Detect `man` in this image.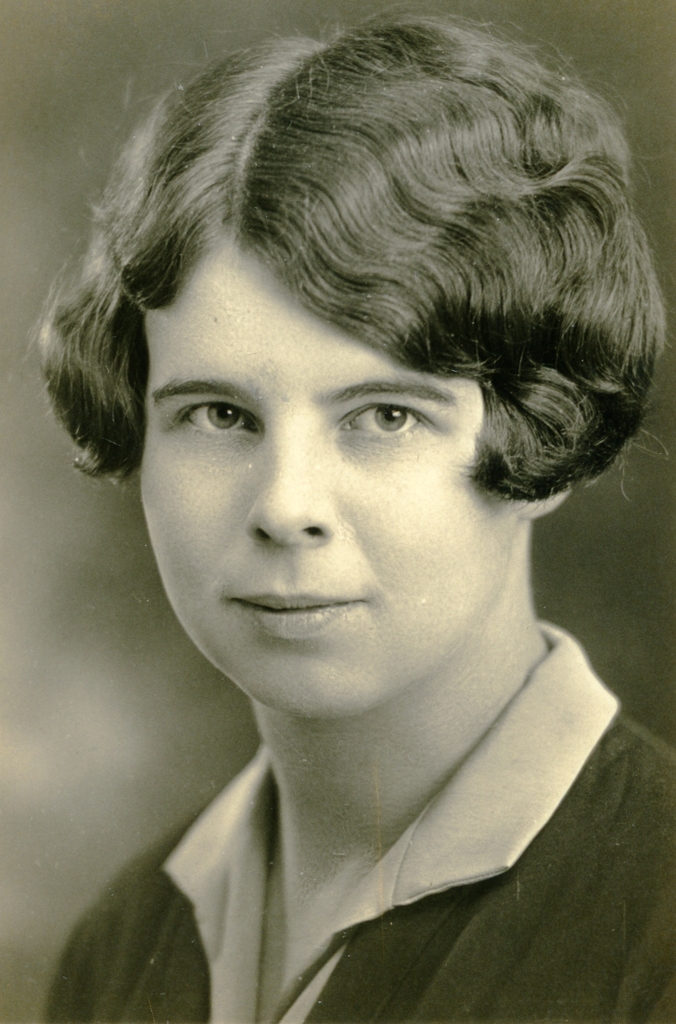
Detection: [left=36, top=1, right=675, bottom=1019].
